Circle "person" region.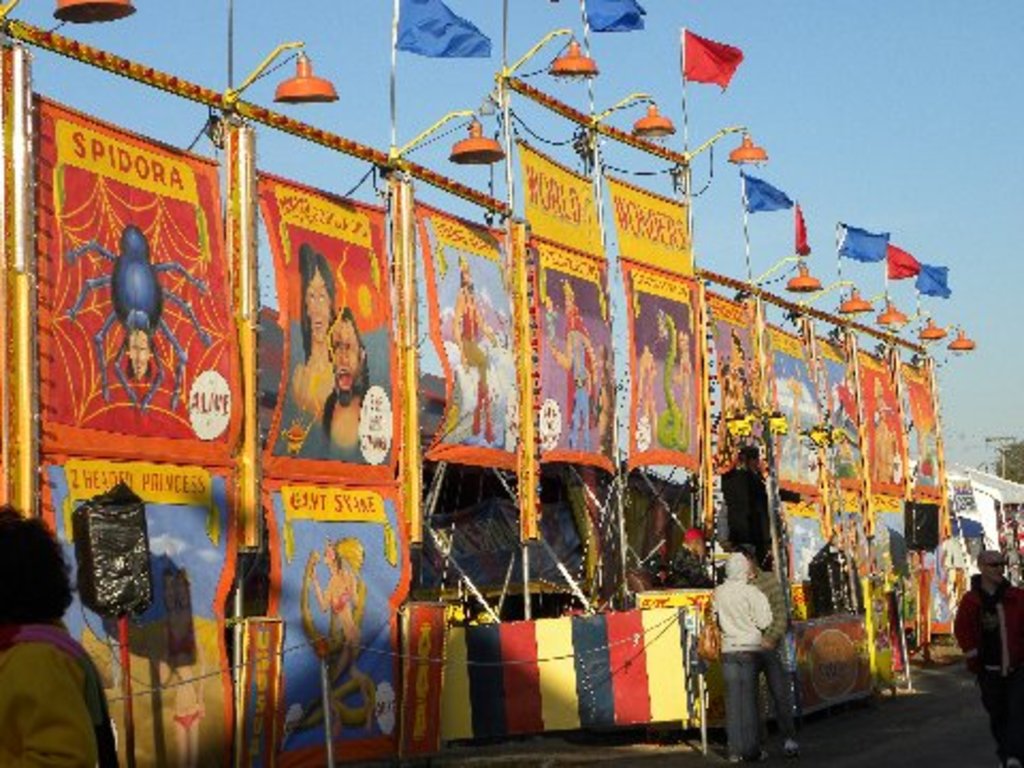
Region: {"x1": 290, "y1": 245, "x2": 337, "y2": 420}.
